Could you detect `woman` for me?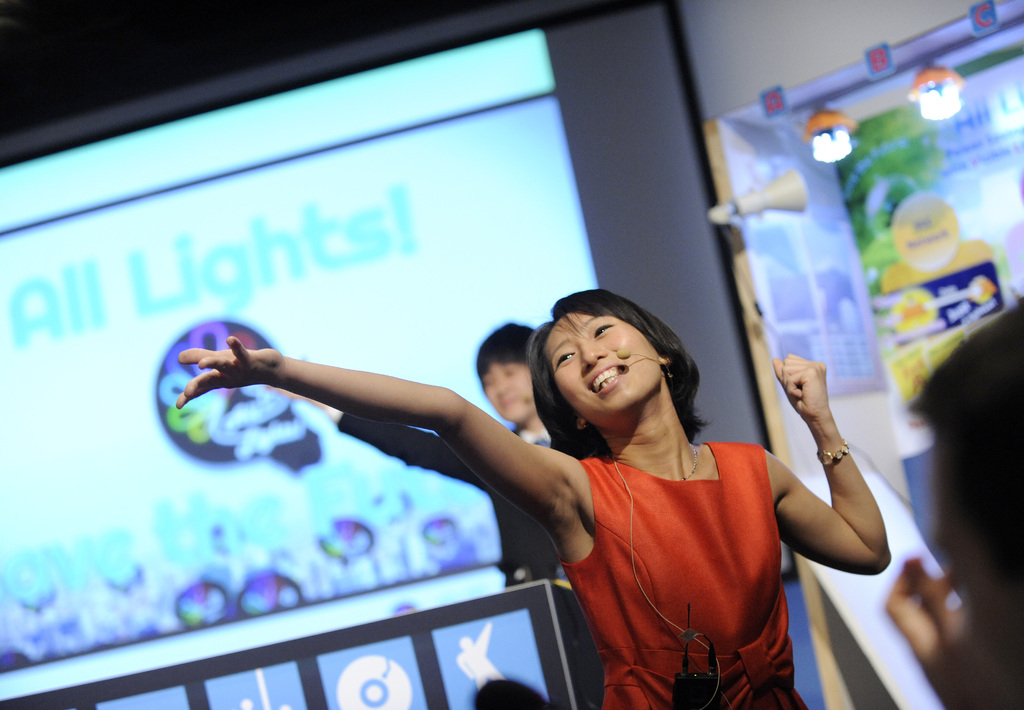
Detection result: BBox(262, 320, 545, 591).
